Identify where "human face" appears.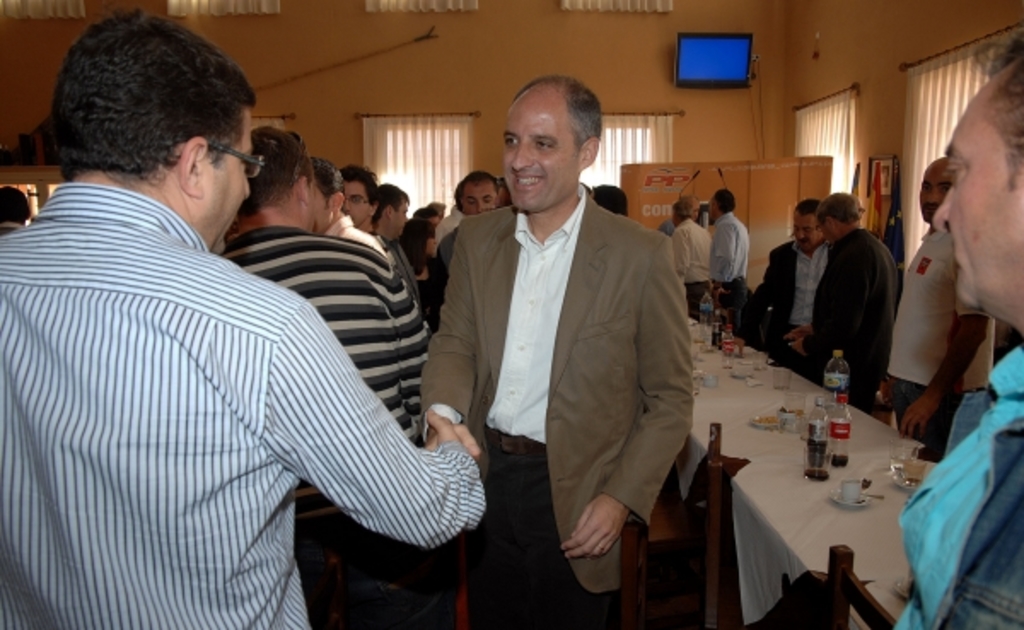
Appears at 916:169:956:217.
